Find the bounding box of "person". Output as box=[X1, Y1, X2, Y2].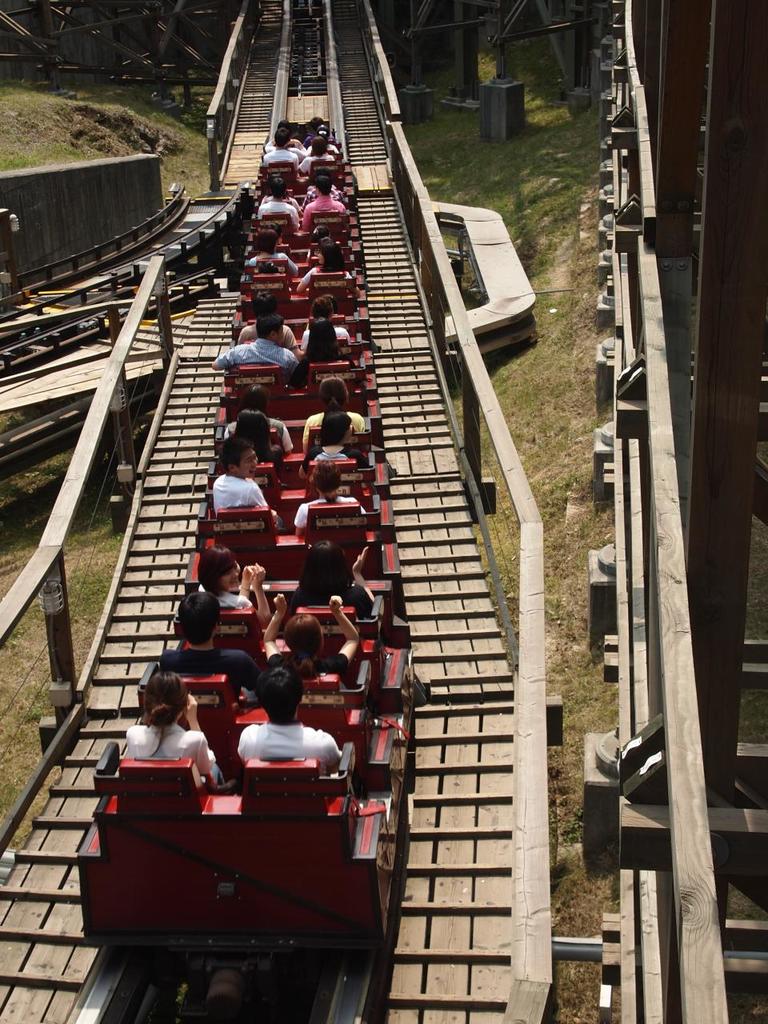
box=[222, 386, 294, 458].
